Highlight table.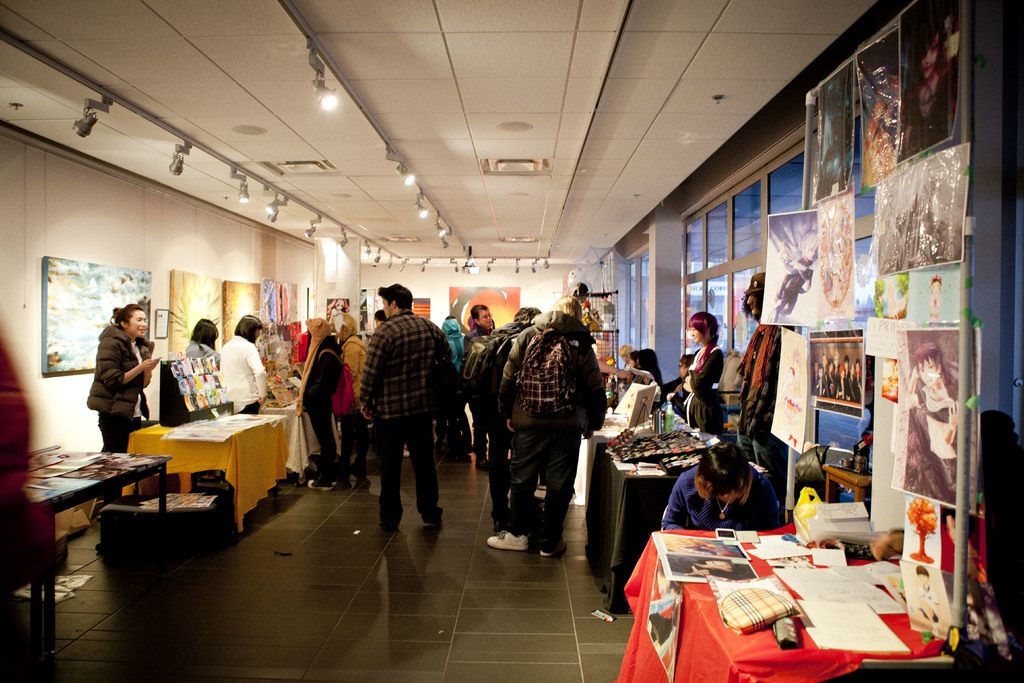
Highlighted region: pyautogui.locateOnScreen(257, 397, 321, 483).
